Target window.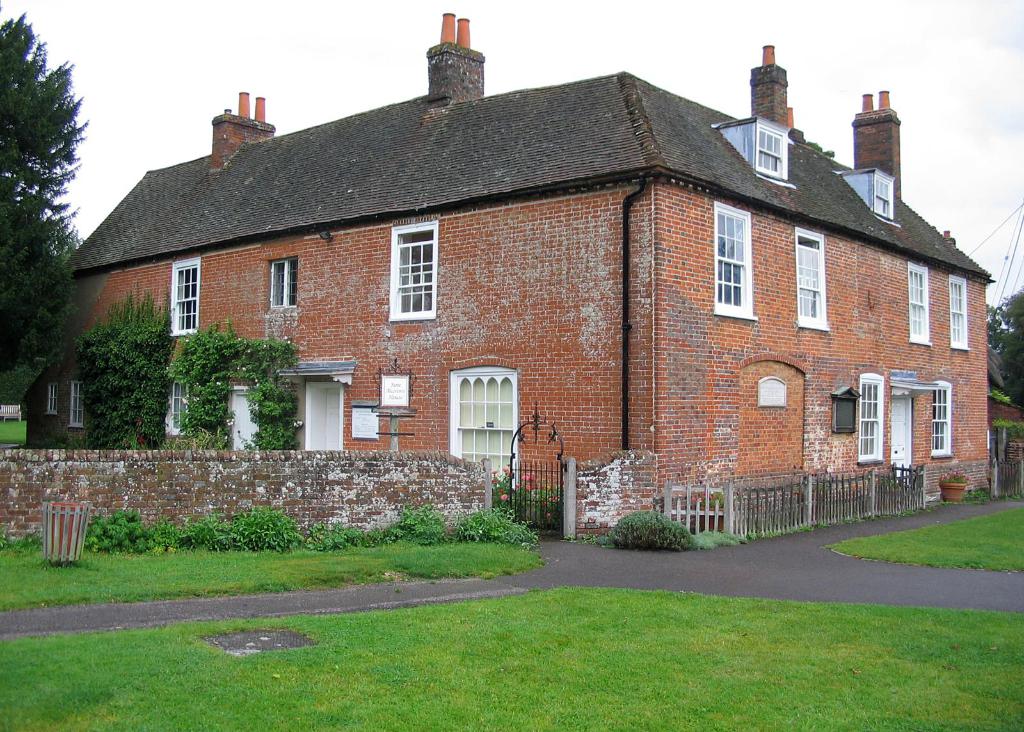
Target region: left=906, top=266, right=926, bottom=341.
